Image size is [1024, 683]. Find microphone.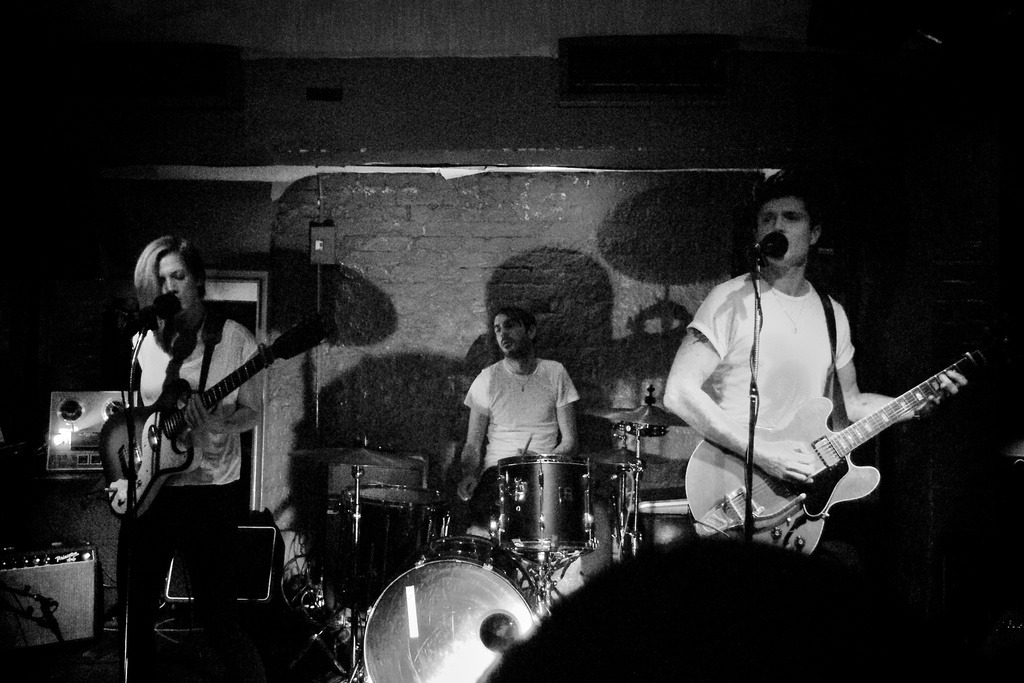
{"x1": 758, "y1": 227, "x2": 790, "y2": 261}.
